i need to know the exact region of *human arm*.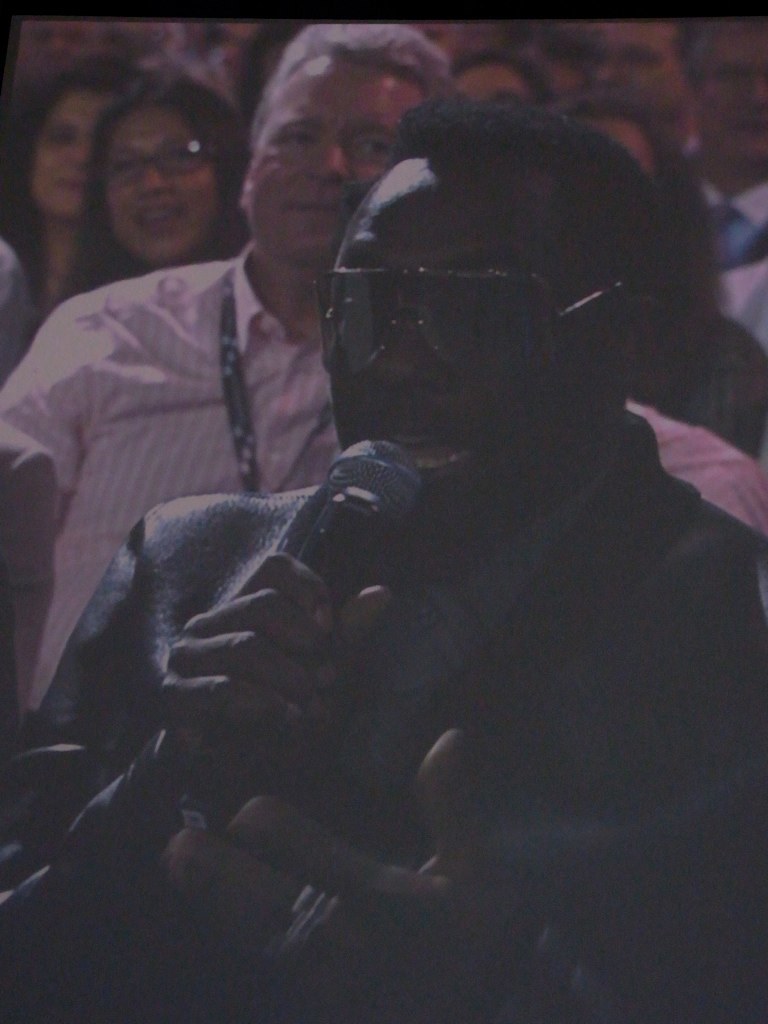
Region: [left=167, top=535, right=767, bottom=1023].
